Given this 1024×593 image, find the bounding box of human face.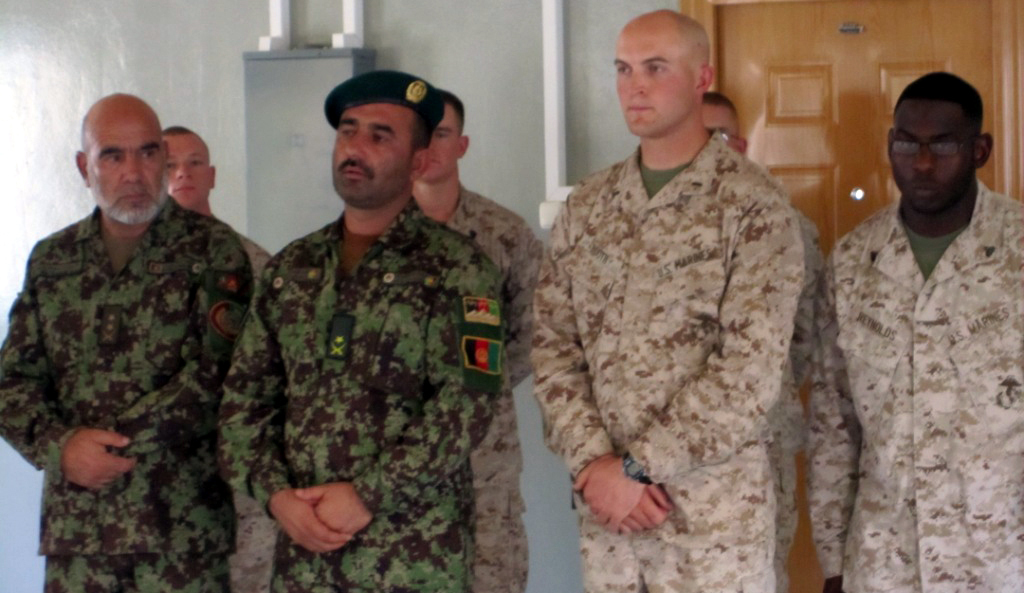
<bbox>695, 104, 742, 152</bbox>.
